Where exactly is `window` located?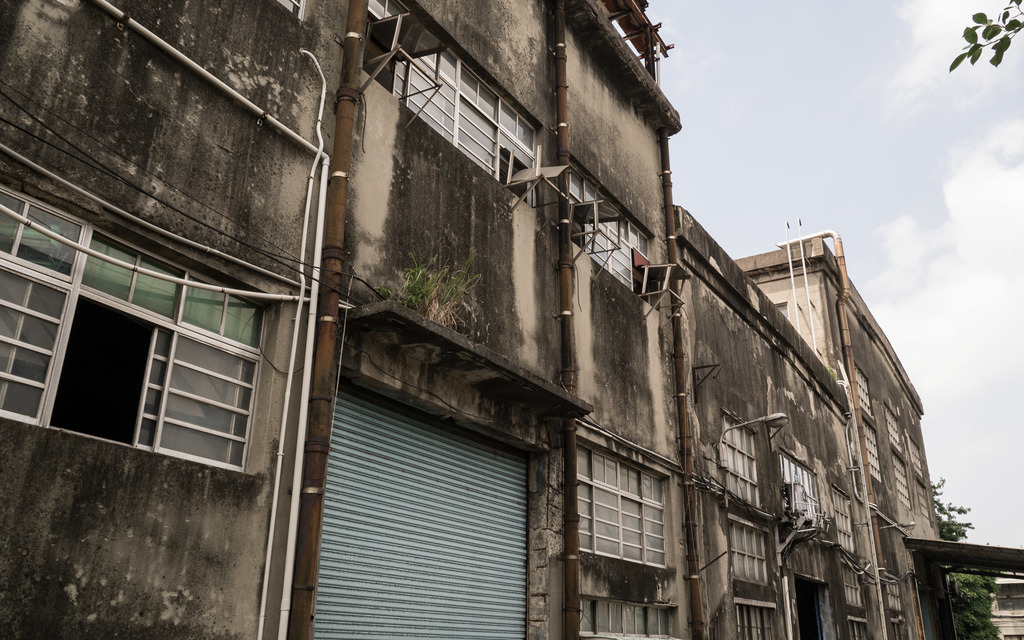
Its bounding box is bbox(365, 0, 548, 216).
